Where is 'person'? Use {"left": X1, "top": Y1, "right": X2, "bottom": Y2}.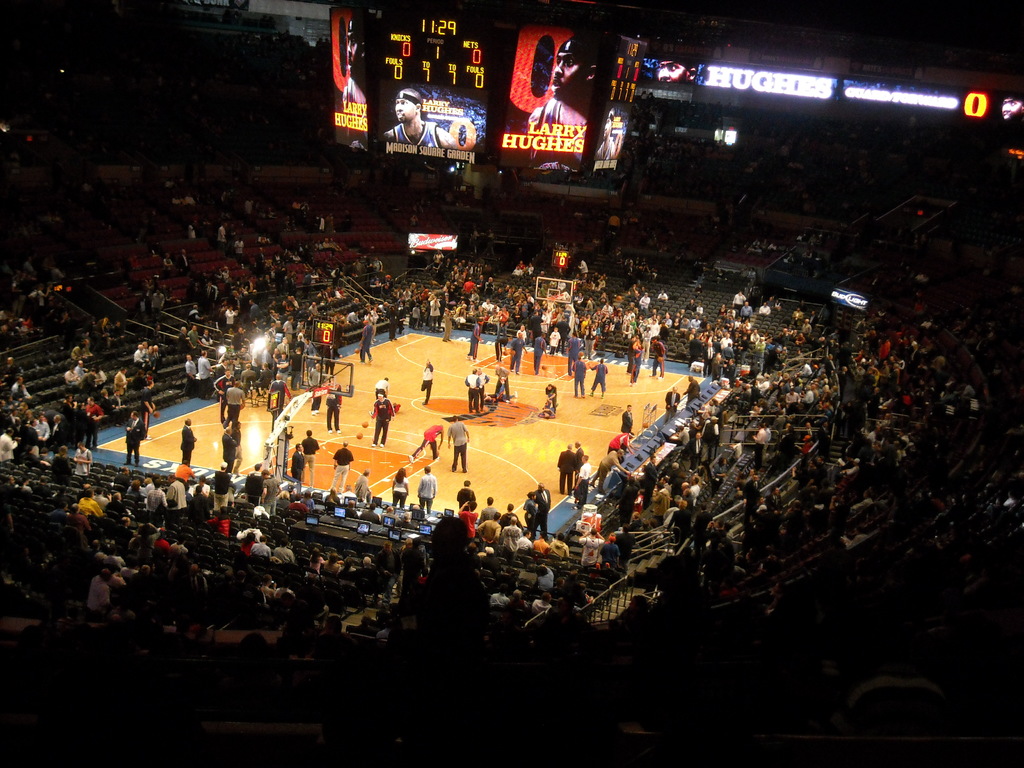
{"left": 493, "top": 333, "right": 511, "bottom": 360}.
